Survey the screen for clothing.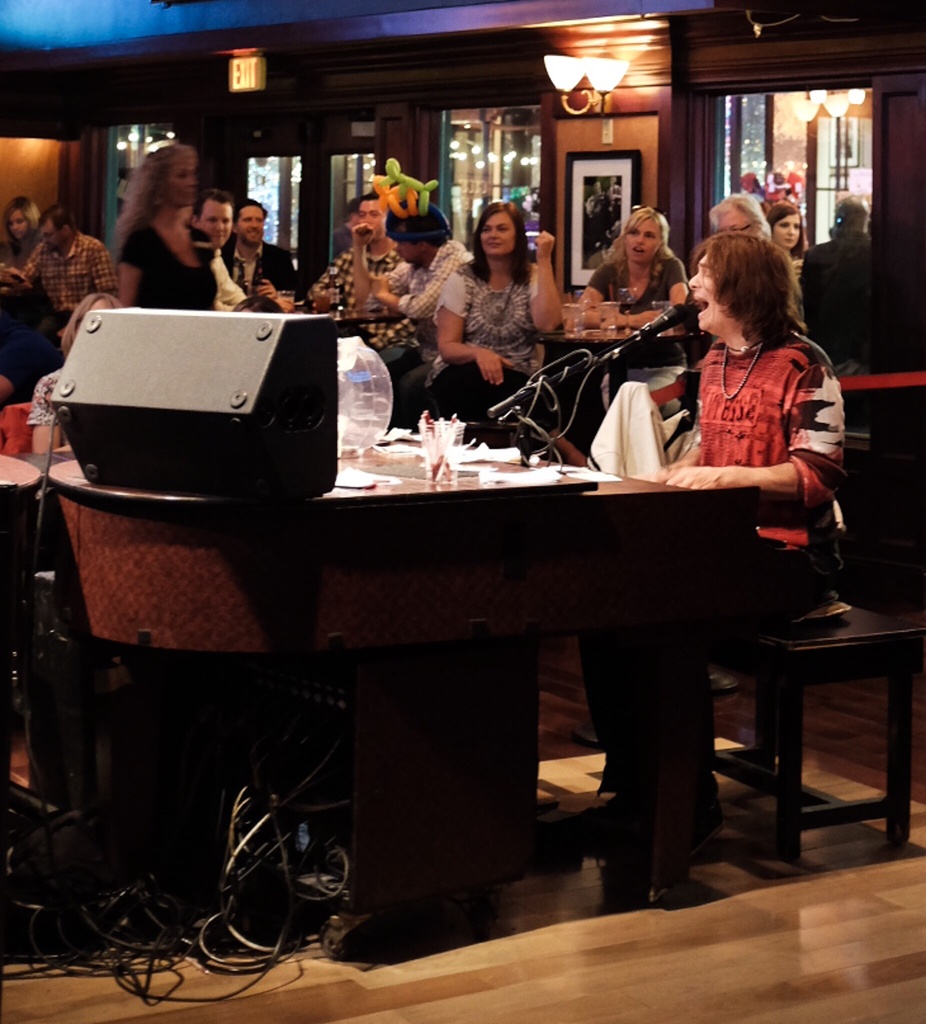
Survey found: [left=384, top=239, right=473, bottom=386].
